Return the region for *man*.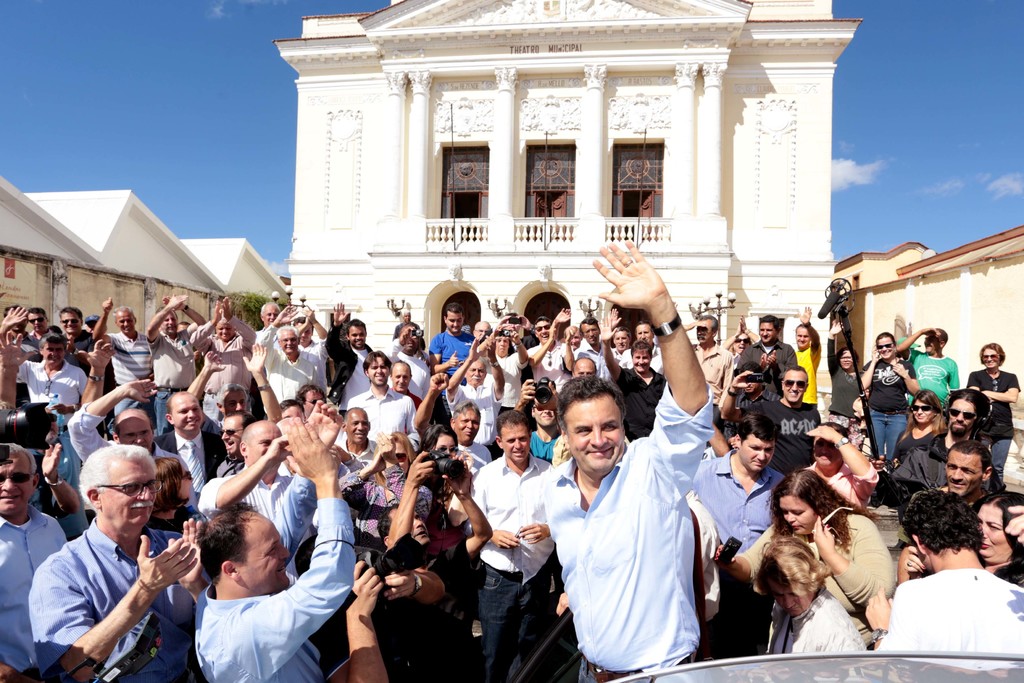
region(426, 304, 483, 373).
